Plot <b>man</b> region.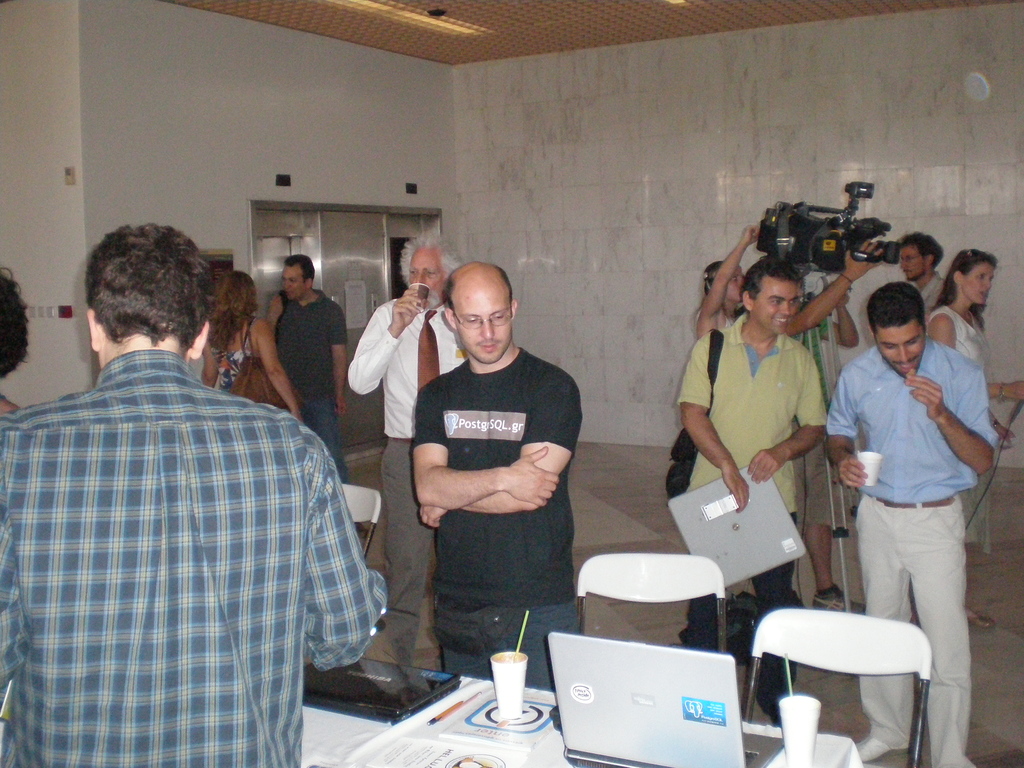
Plotted at bbox(897, 232, 944, 319).
